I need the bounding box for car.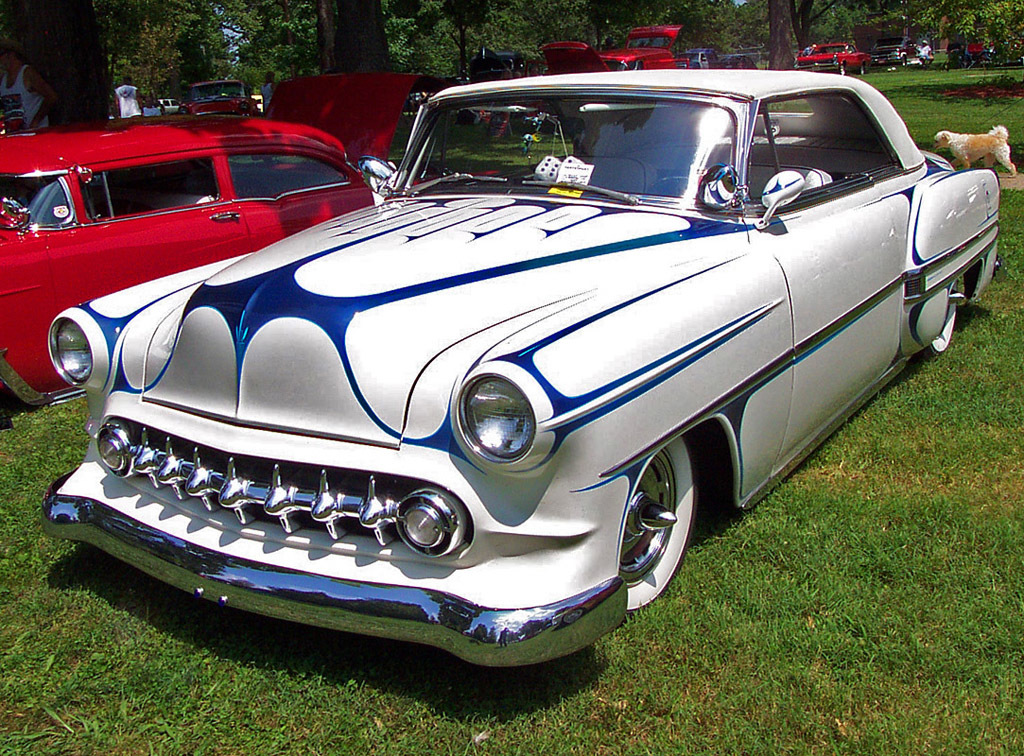
Here it is: x1=945 y1=28 x2=996 y2=69.
